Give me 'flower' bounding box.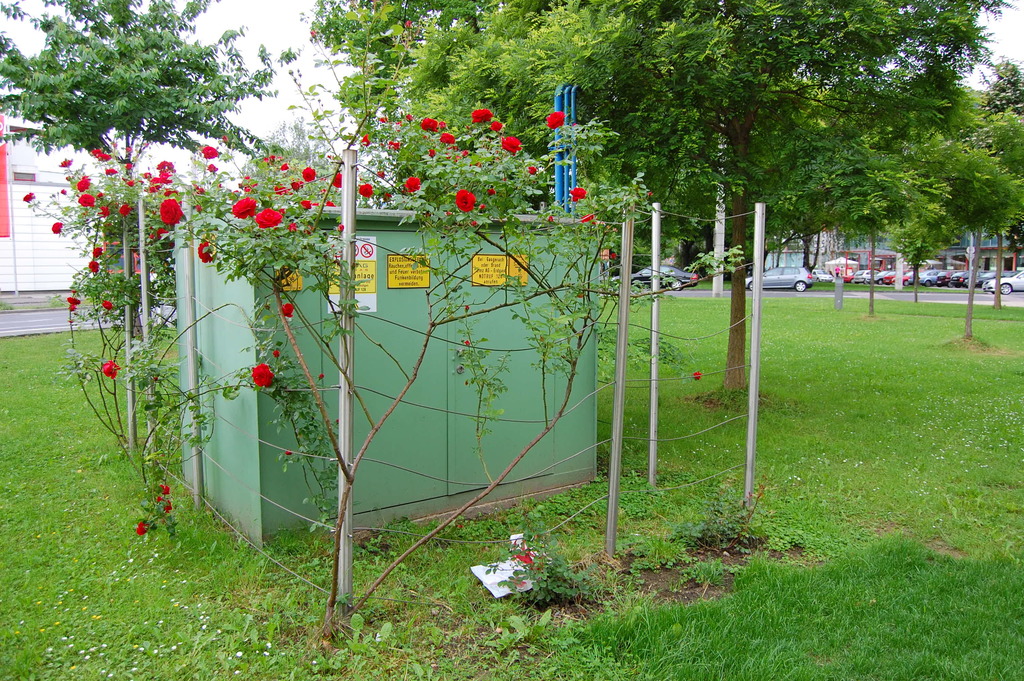
select_region(289, 224, 297, 236).
